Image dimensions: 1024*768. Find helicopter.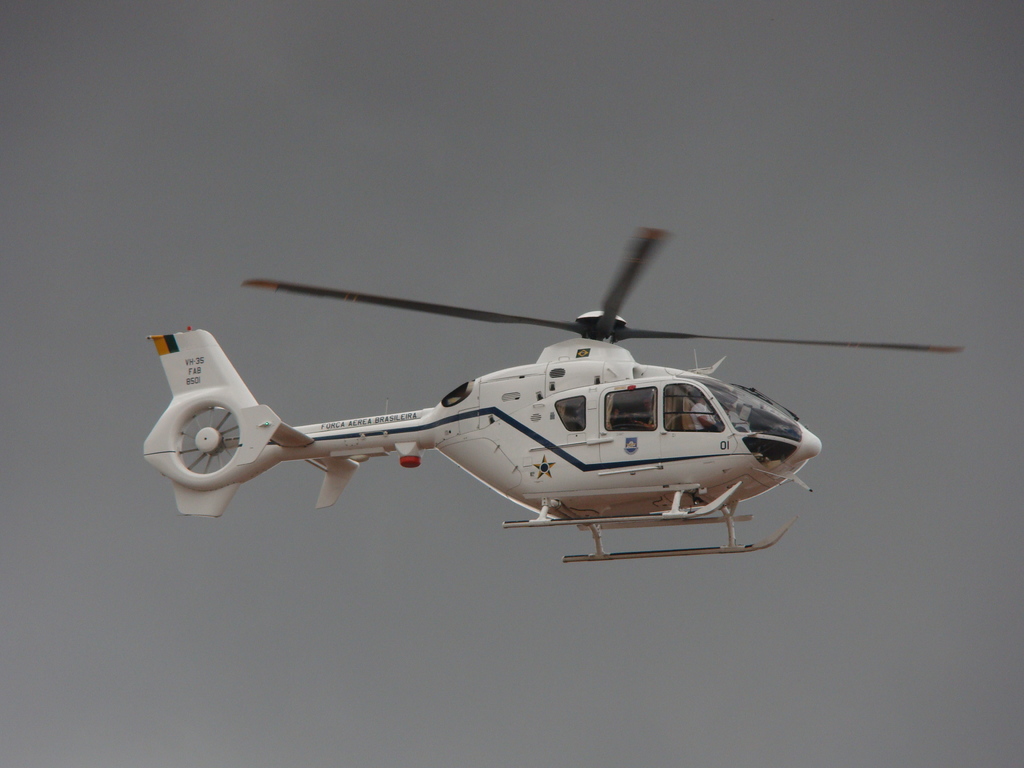
<box>145,216,987,572</box>.
